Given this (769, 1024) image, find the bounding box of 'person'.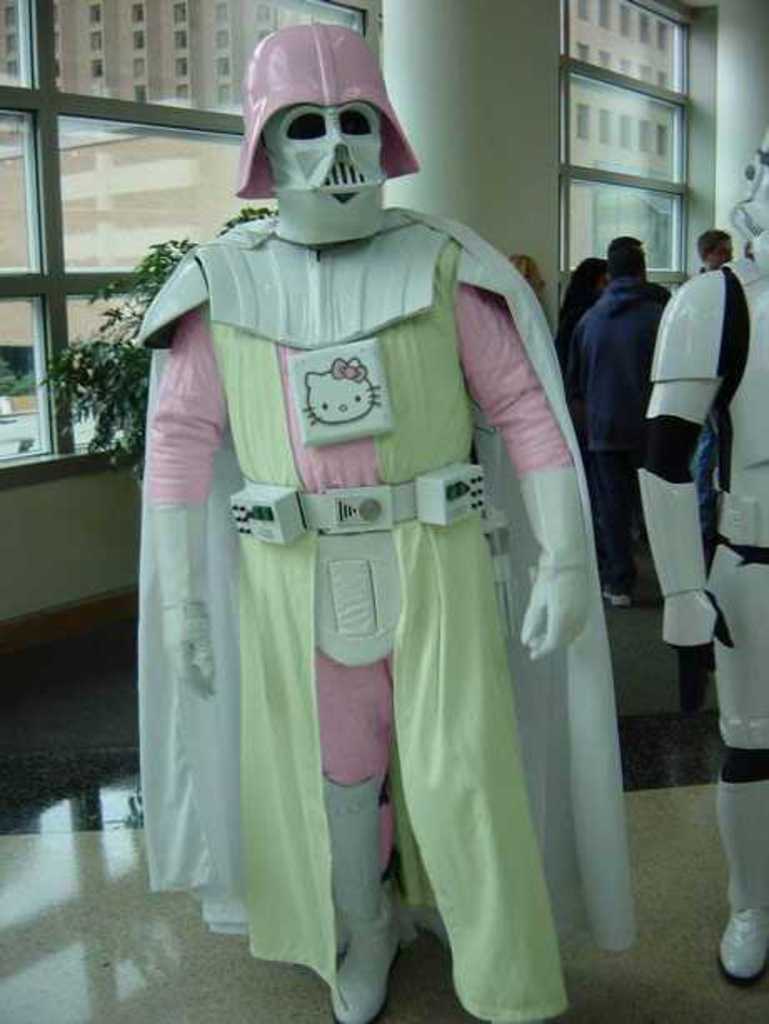
(689, 232, 741, 554).
